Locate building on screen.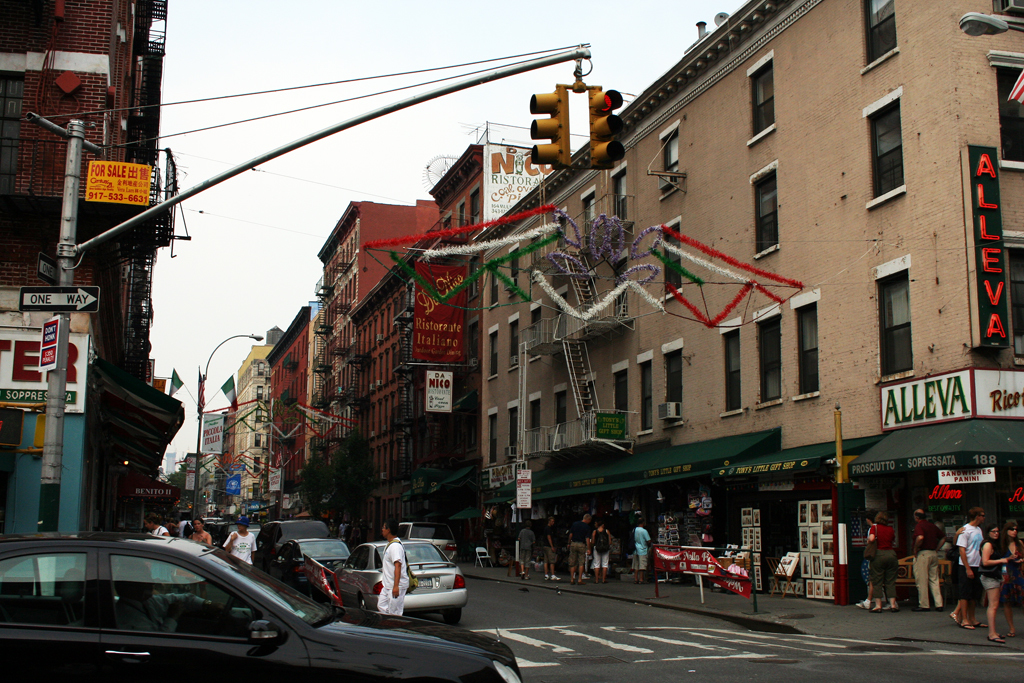
On screen at Rect(233, 349, 270, 503).
